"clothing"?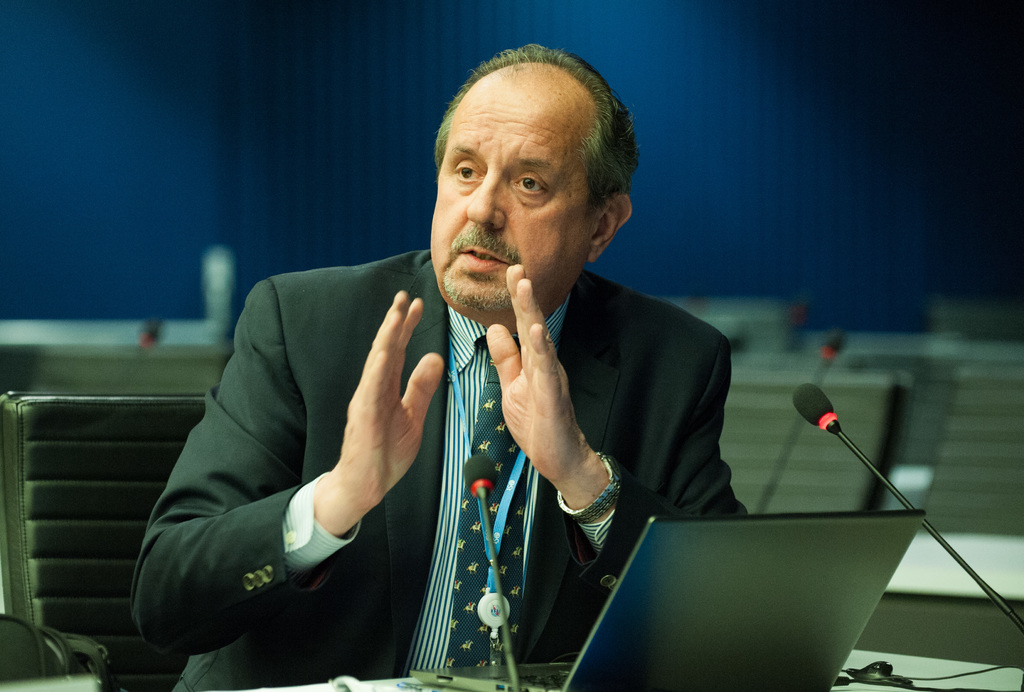
131/245/750/691
